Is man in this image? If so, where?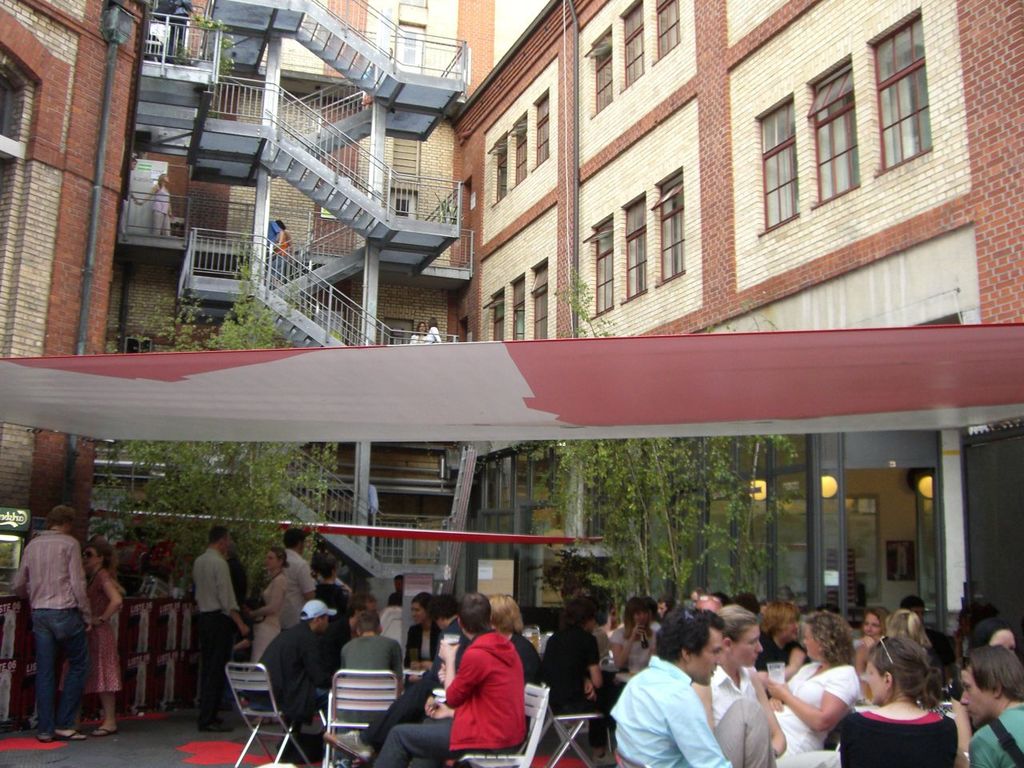
Yes, at box=[602, 633, 728, 767].
